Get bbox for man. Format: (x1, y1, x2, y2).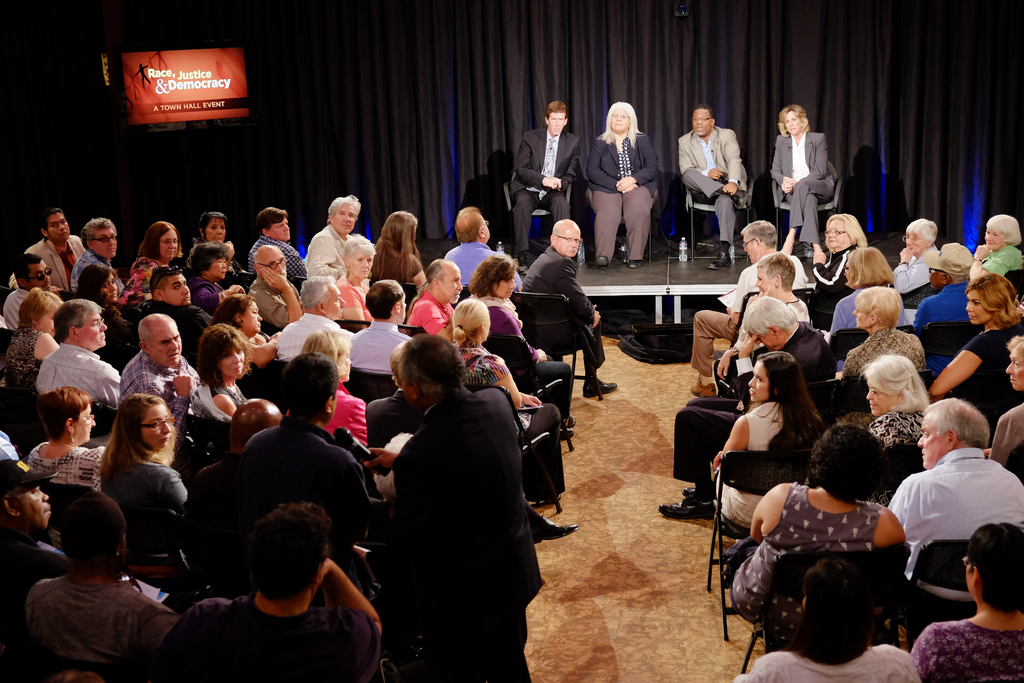
(70, 217, 129, 295).
